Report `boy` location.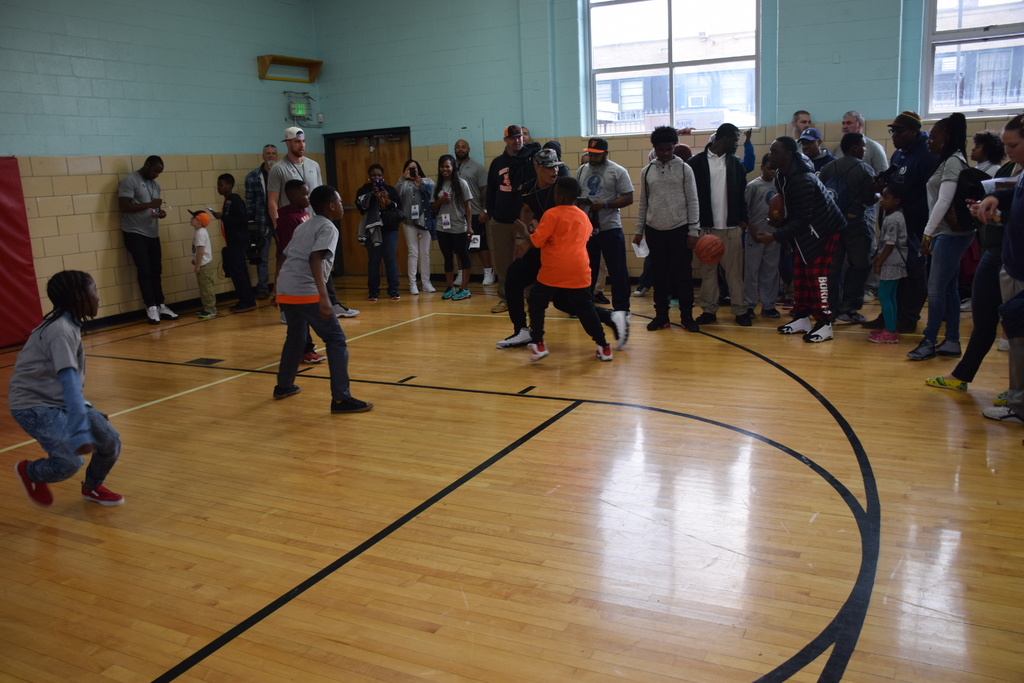
Report: <region>8, 268, 123, 509</region>.
